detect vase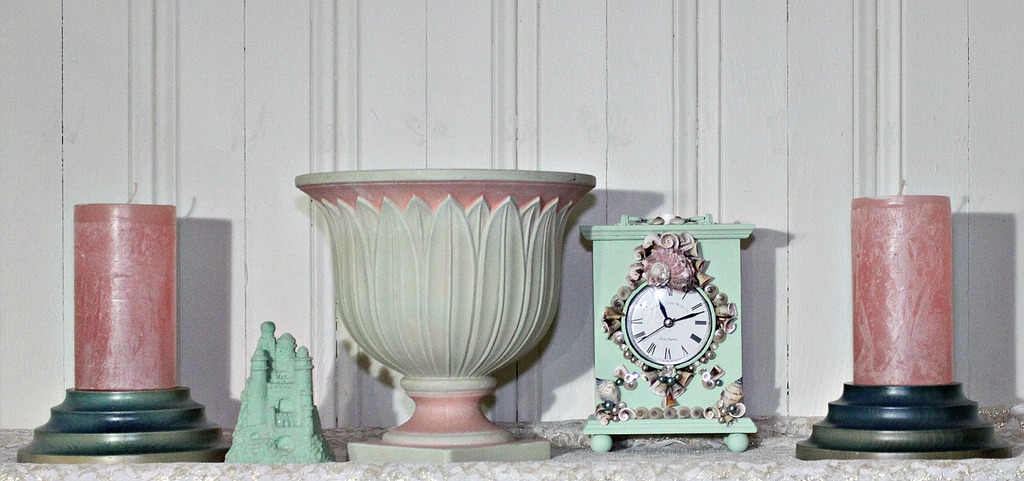
[294,167,598,461]
